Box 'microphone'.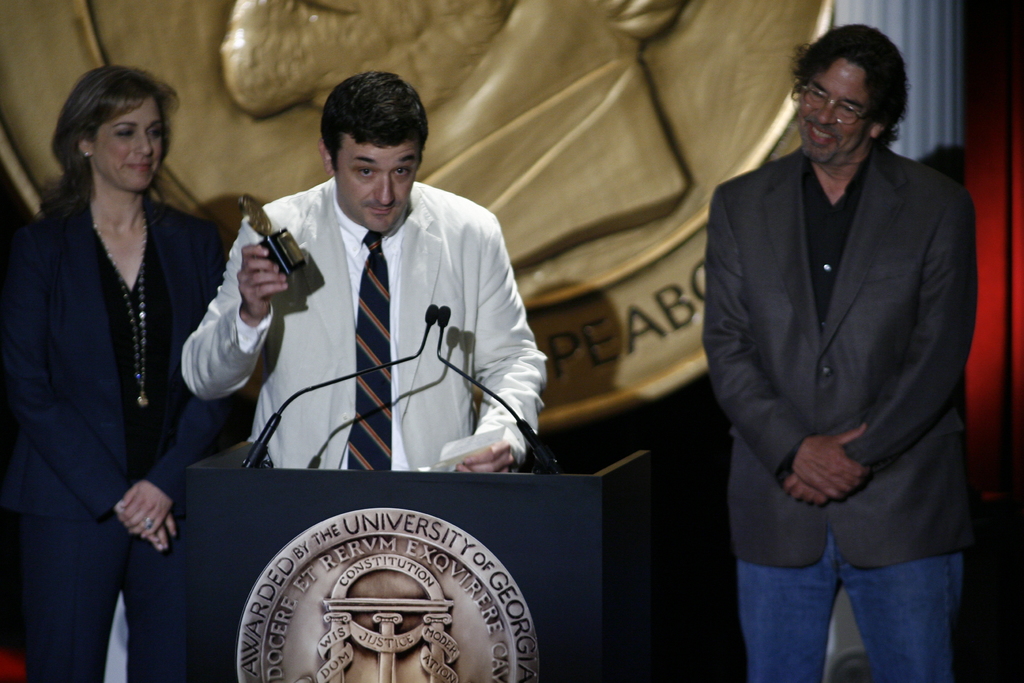
bbox=(435, 303, 454, 333).
